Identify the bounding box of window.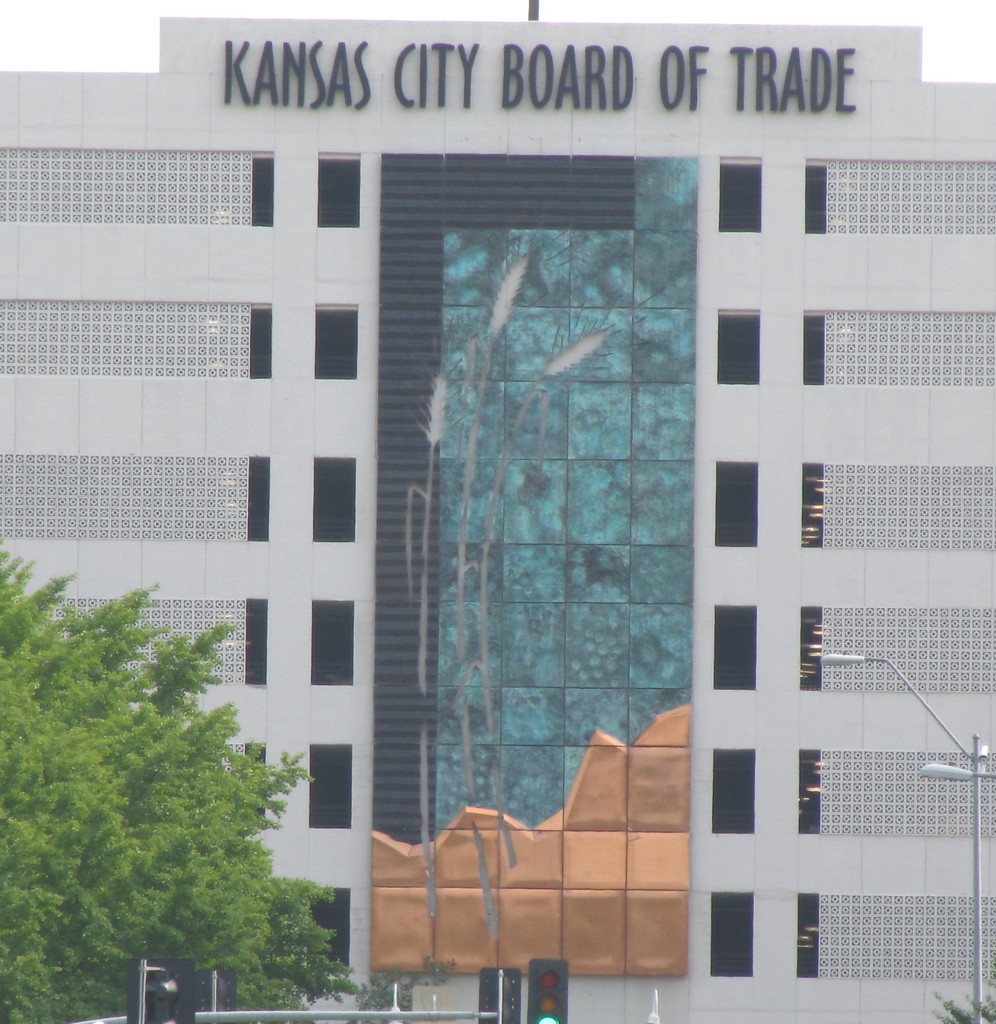
714:461:758:547.
